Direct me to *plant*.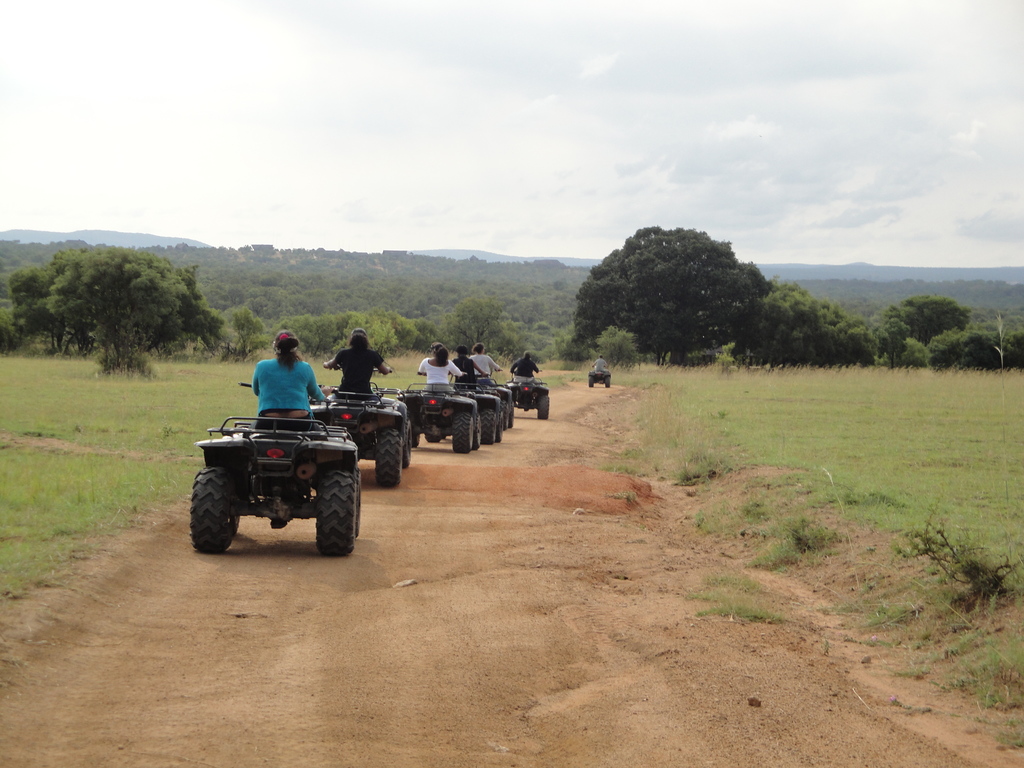
Direction: 710, 334, 740, 381.
